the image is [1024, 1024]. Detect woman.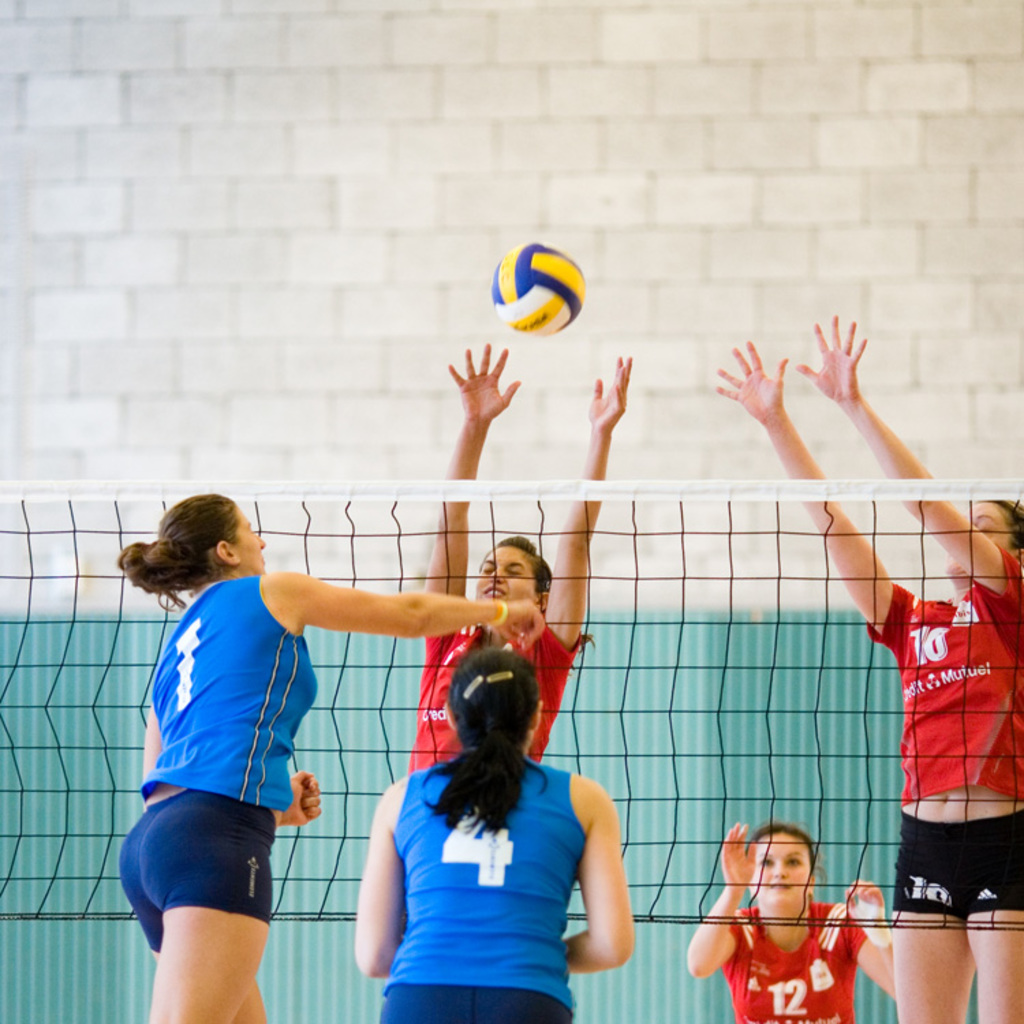
Detection: {"left": 713, "top": 315, "right": 1021, "bottom": 1023}.
